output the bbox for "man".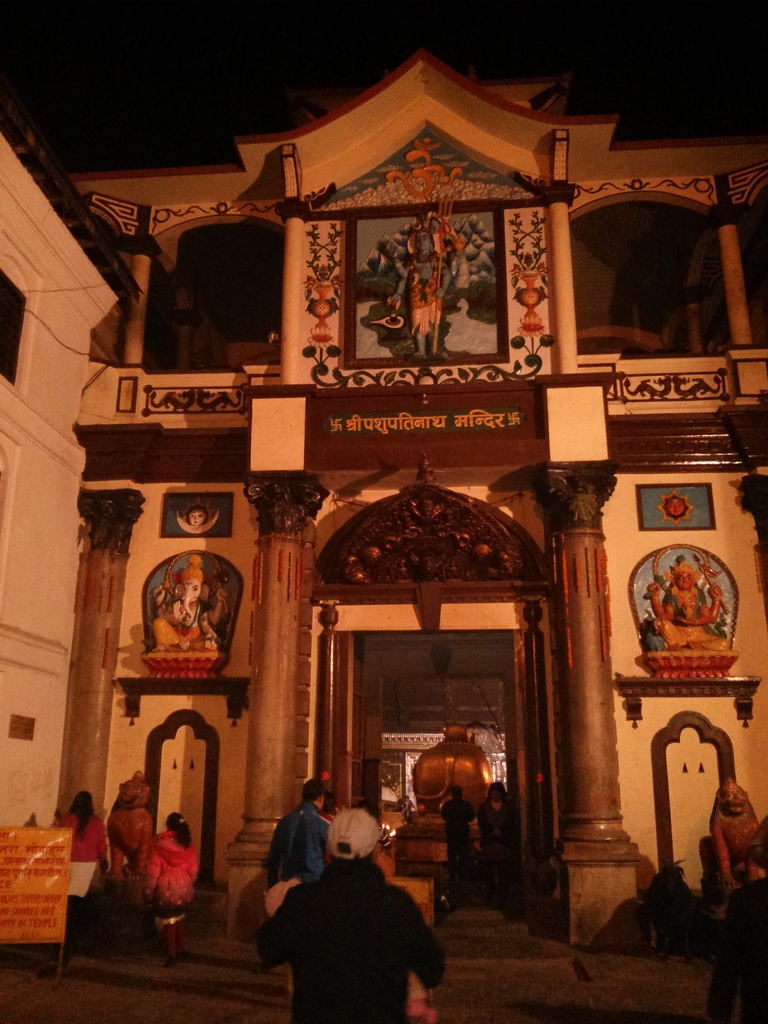
bbox=[253, 800, 452, 1023].
